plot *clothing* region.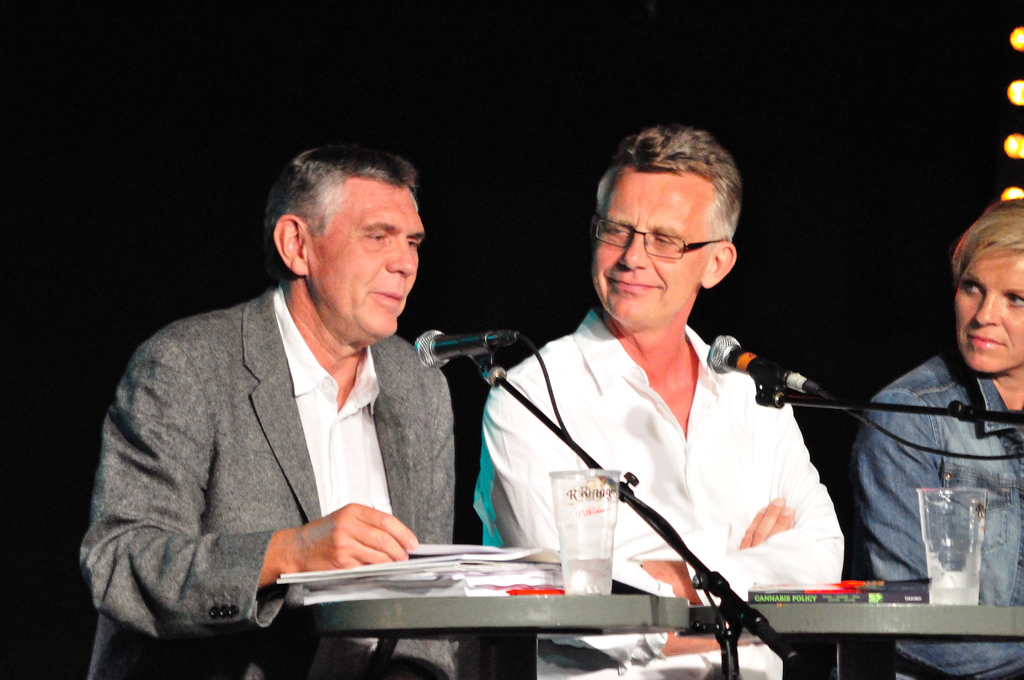
Plotted at <bbox>81, 282, 454, 679</bbox>.
